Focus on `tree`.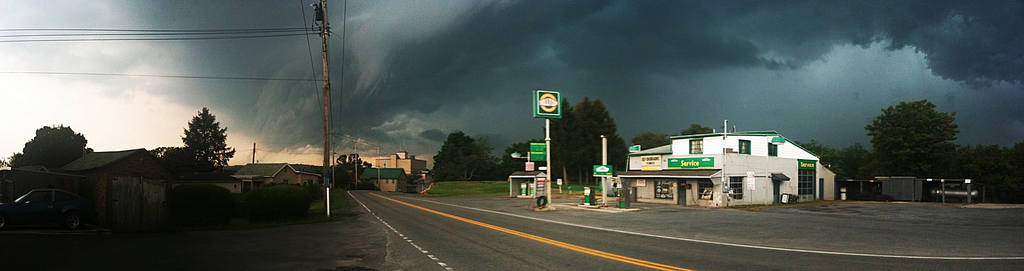
Focused at box(0, 114, 83, 181).
